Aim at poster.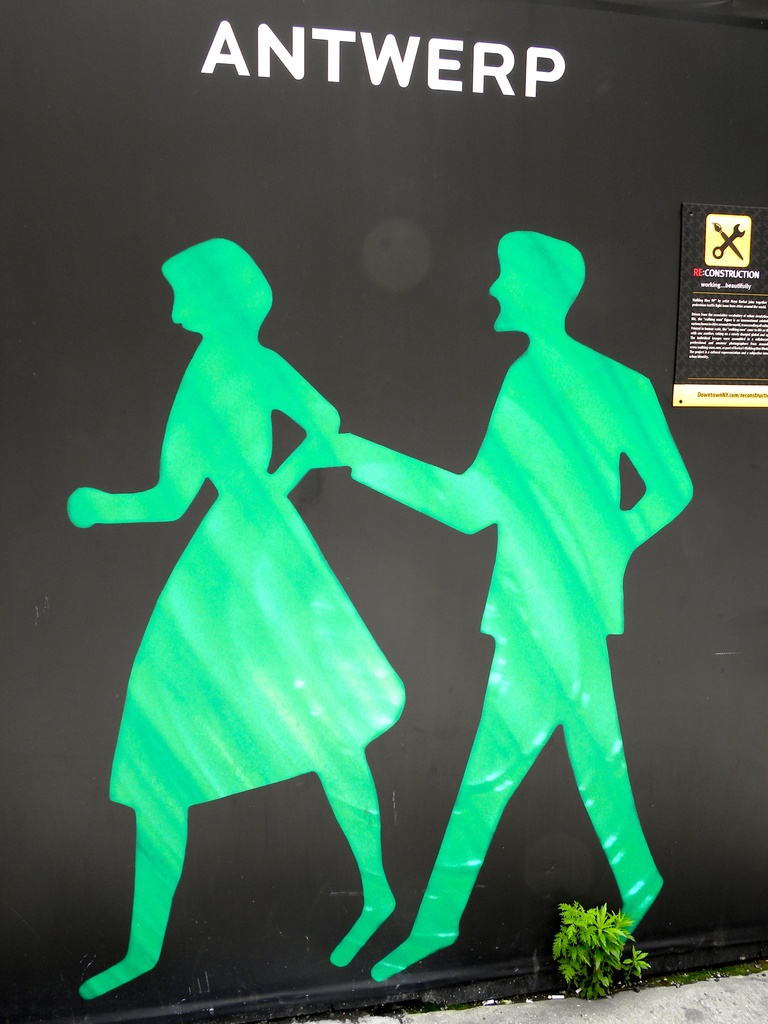
Aimed at <region>2, 4, 767, 1023</region>.
